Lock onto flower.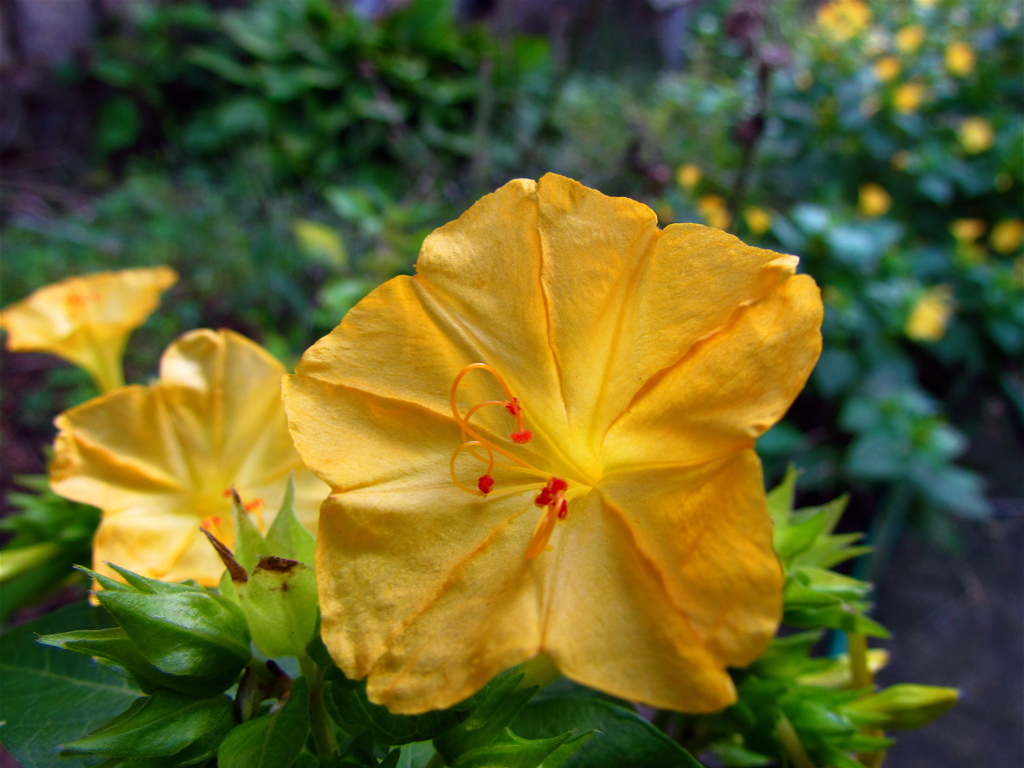
Locked: crop(273, 169, 776, 731).
